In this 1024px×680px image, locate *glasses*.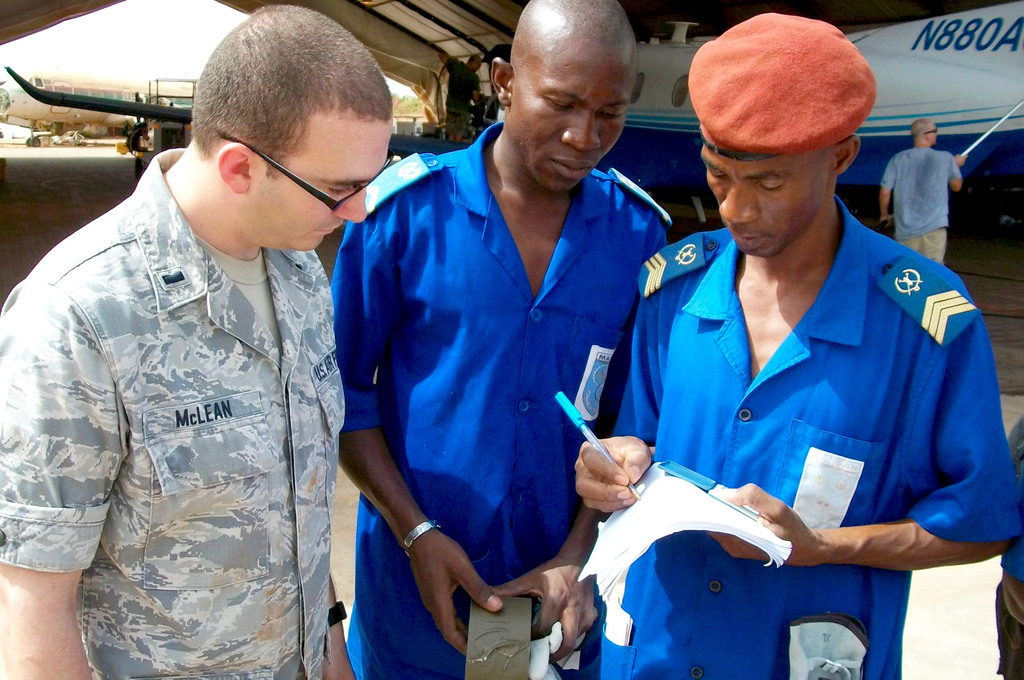
Bounding box: <bbox>922, 129, 940, 135</bbox>.
